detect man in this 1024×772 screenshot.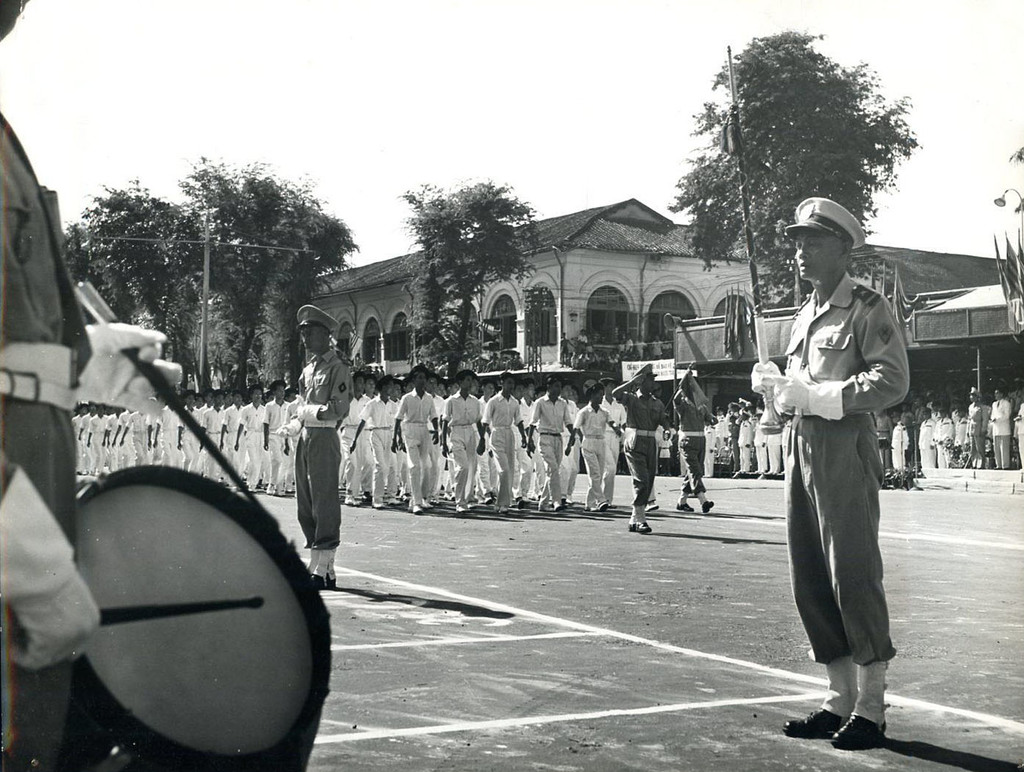
Detection: BBox(284, 297, 355, 596).
